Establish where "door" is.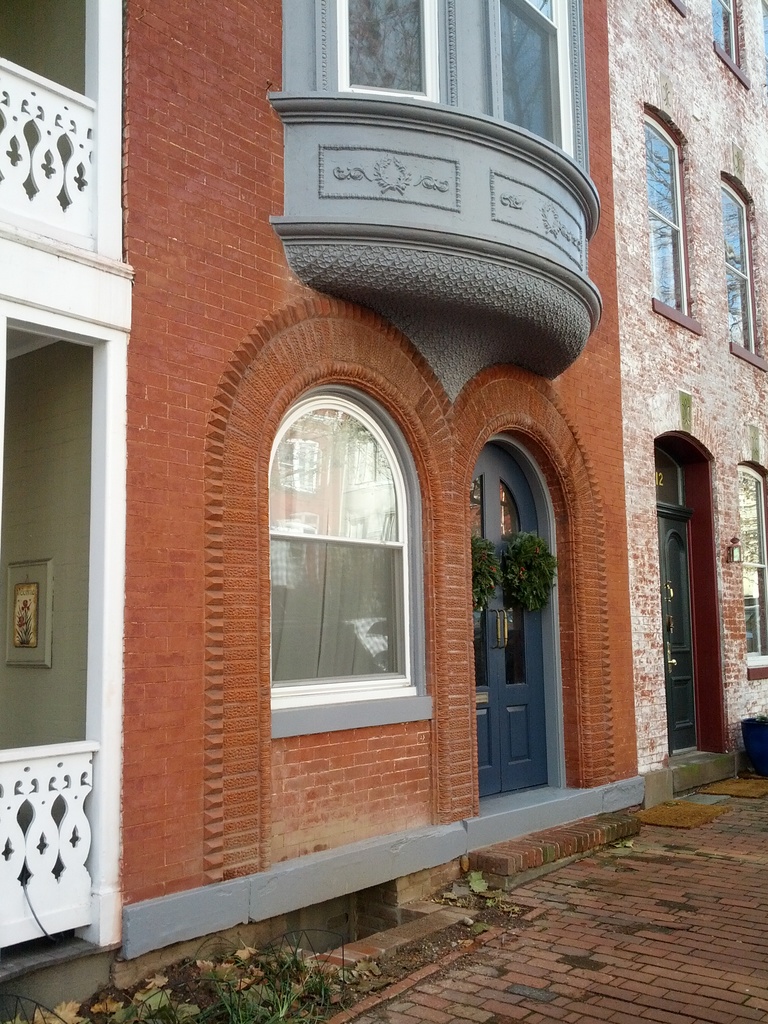
Established at bbox=(473, 407, 571, 831).
